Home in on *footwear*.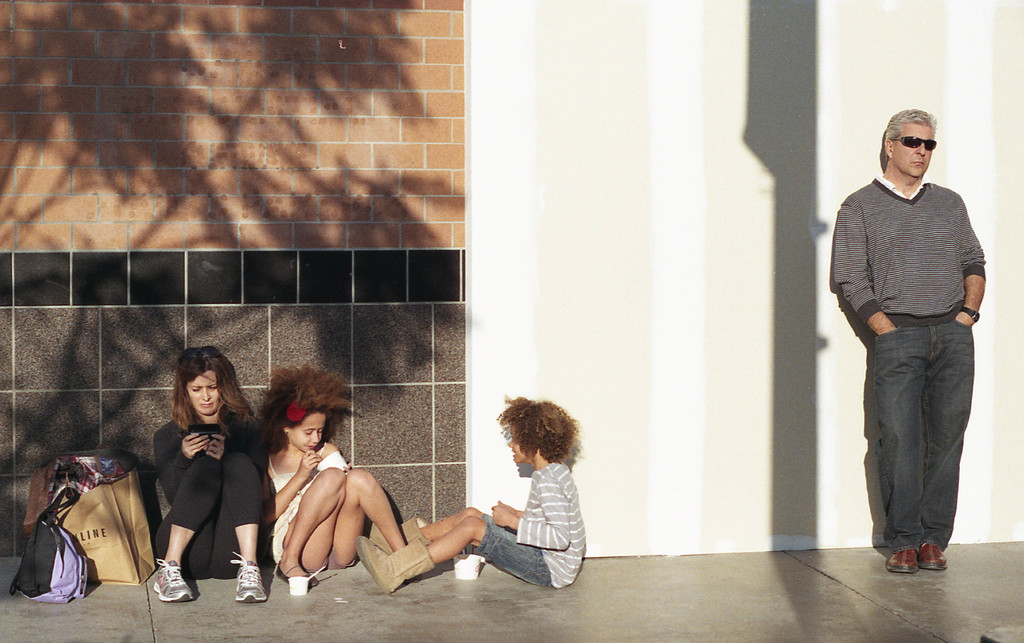
Homed in at {"left": 884, "top": 544, "right": 920, "bottom": 573}.
